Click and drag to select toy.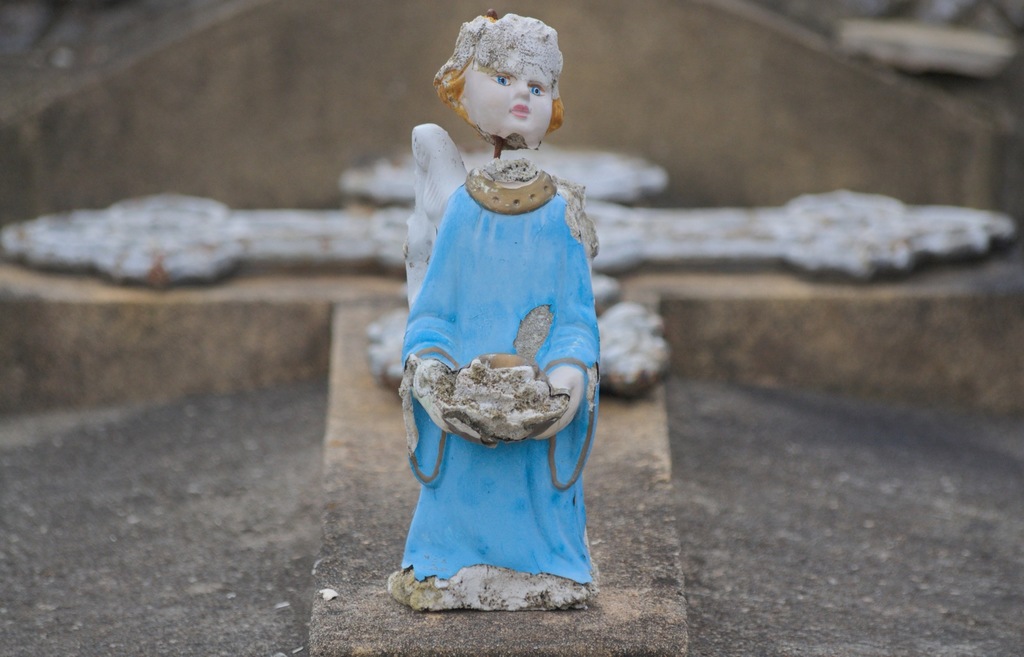
Selection: bbox(398, 20, 598, 615).
